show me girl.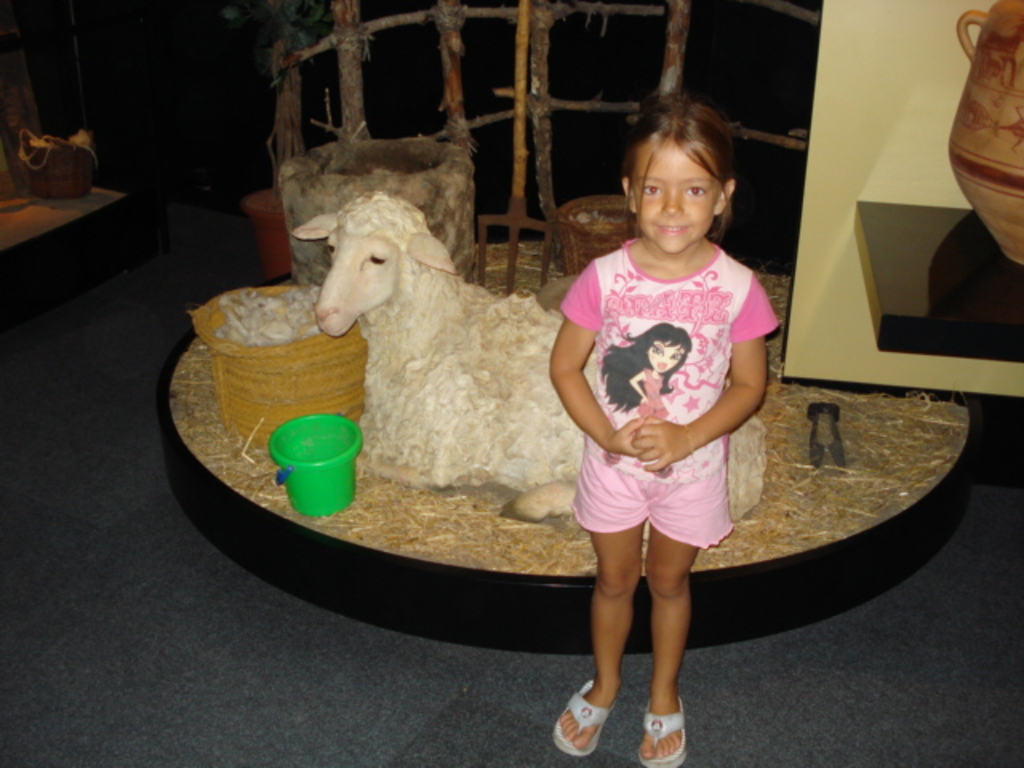
girl is here: select_region(550, 94, 784, 766).
